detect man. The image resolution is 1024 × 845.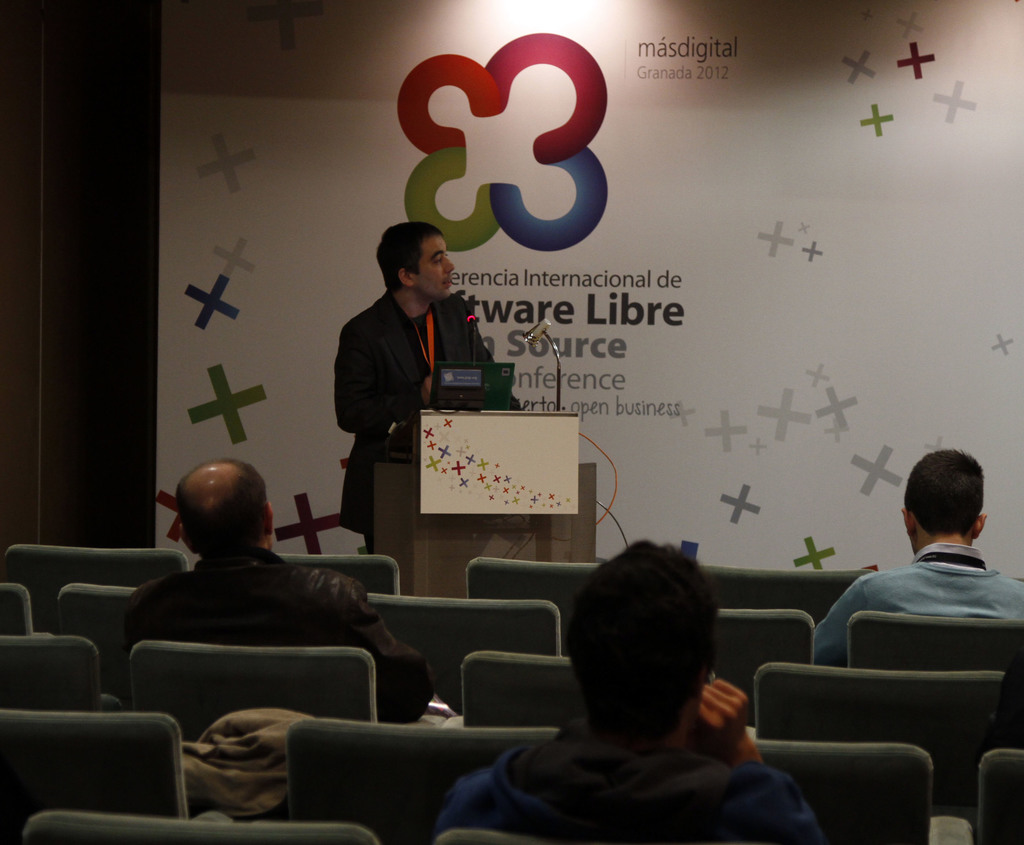
box=[809, 461, 1018, 718].
